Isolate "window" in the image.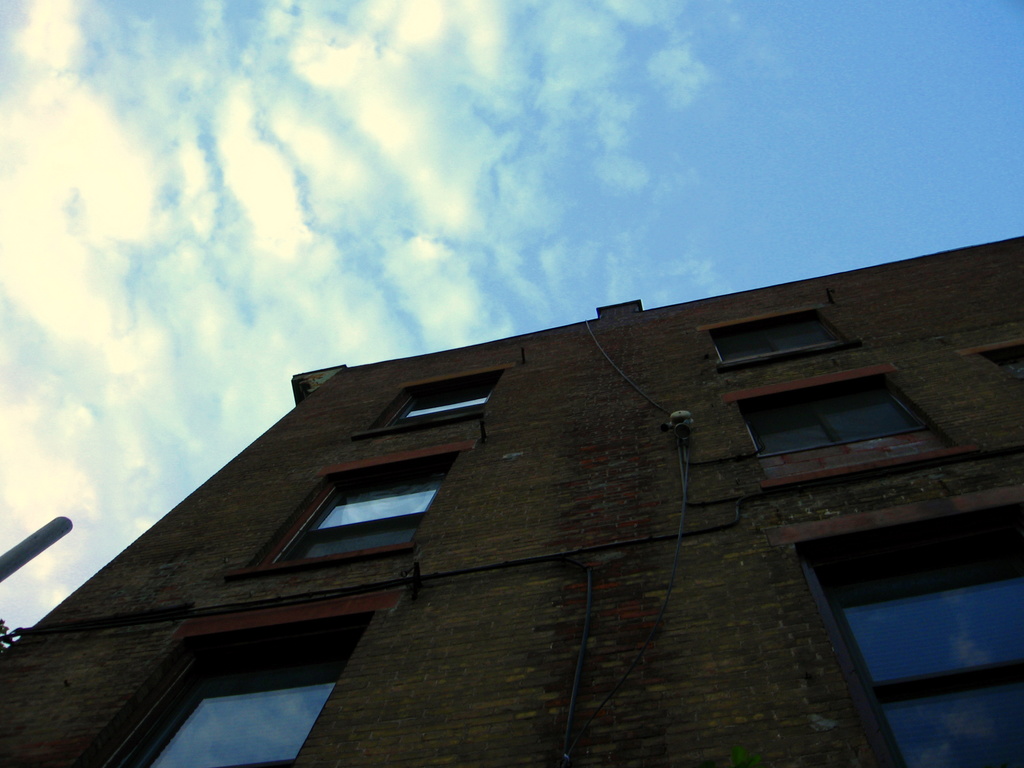
Isolated region: (left=791, top=500, right=1014, bottom=729).
